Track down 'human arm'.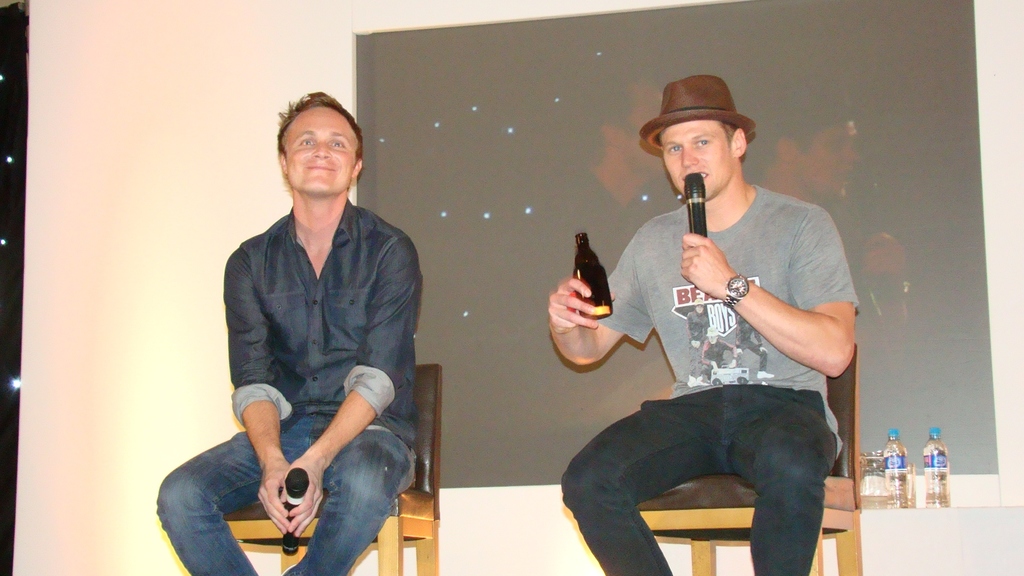
Tracked to Rect(701, 251, 854, 380).
